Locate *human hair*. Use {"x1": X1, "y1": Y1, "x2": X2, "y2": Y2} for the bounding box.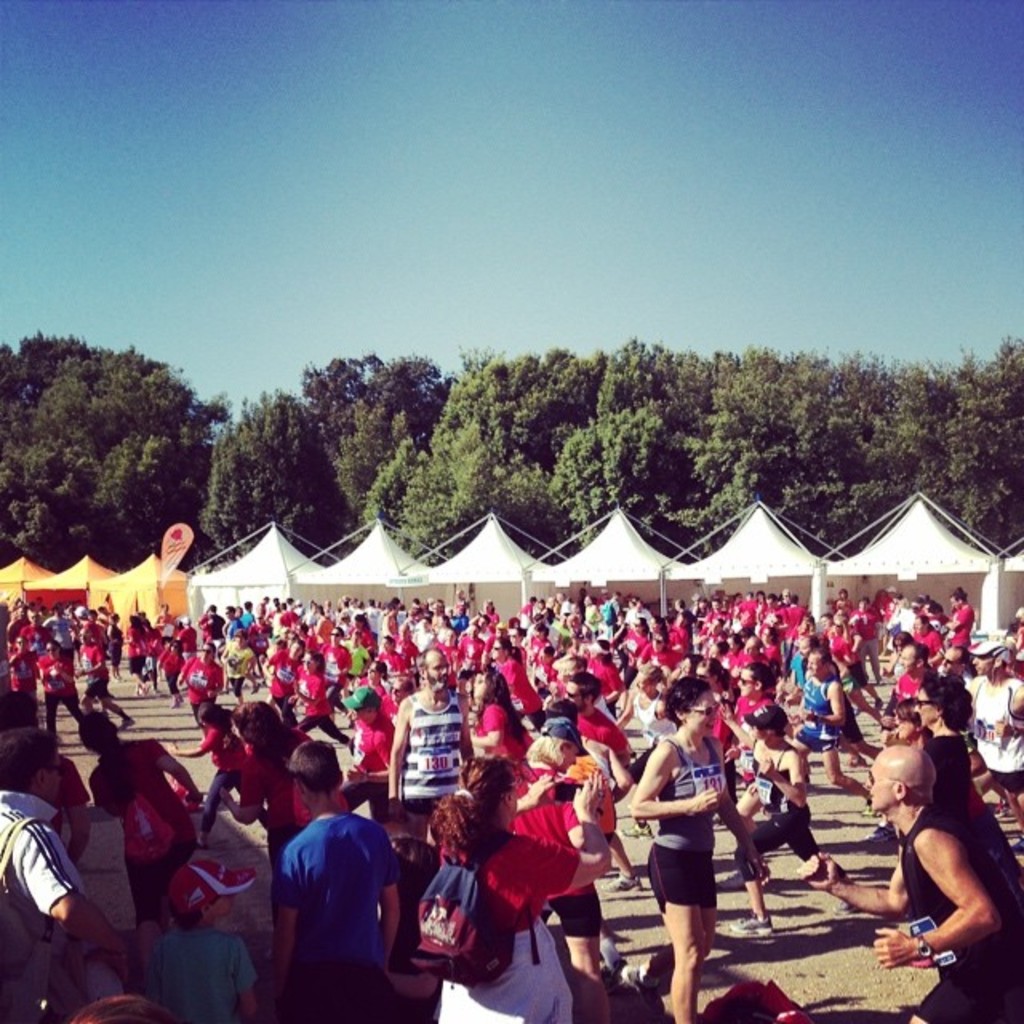
{"x1": 498, "y1": 638, "x2": 515, "y2": 654}.
